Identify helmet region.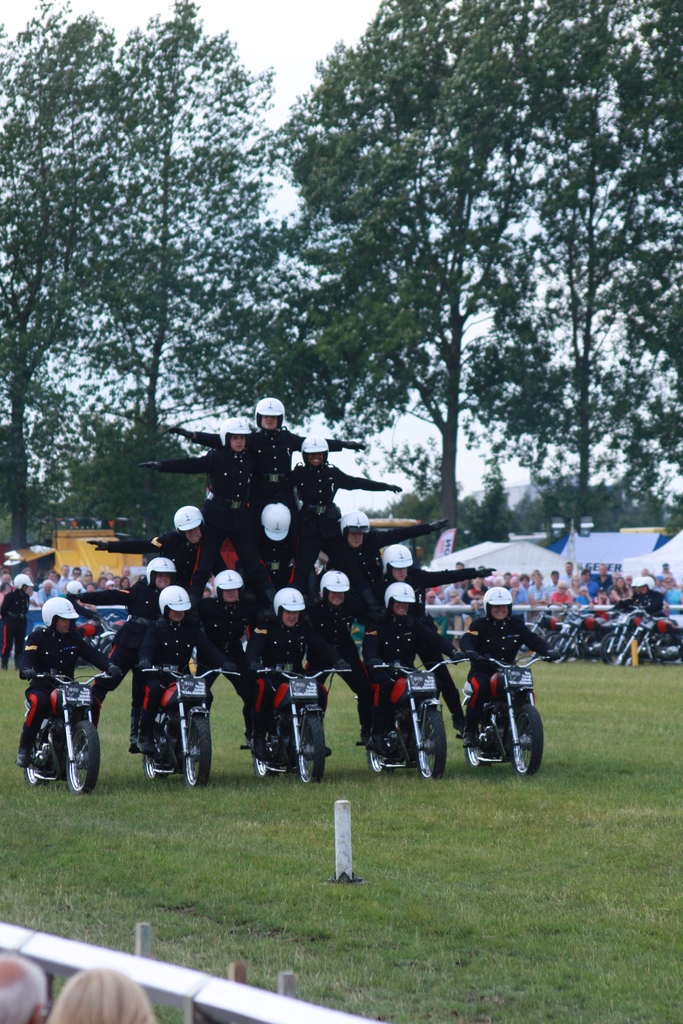
Region: (256, 399, 286, 427).
